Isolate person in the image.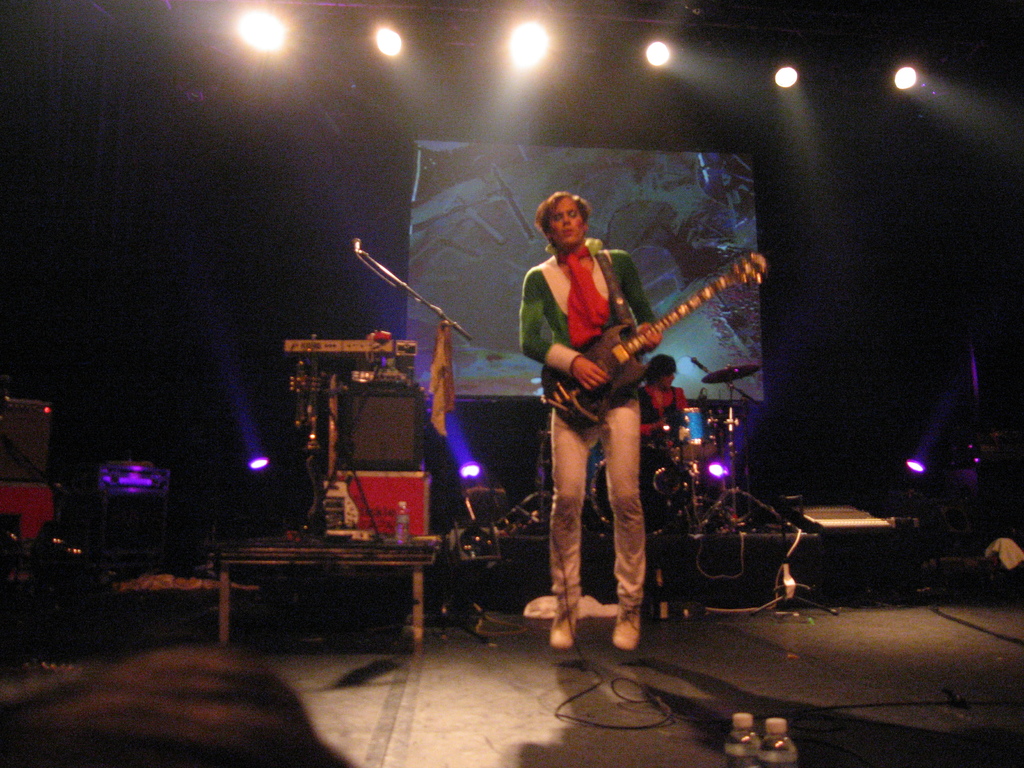
Isolated region: [left=516, top=189, right=669, bottom=648].
